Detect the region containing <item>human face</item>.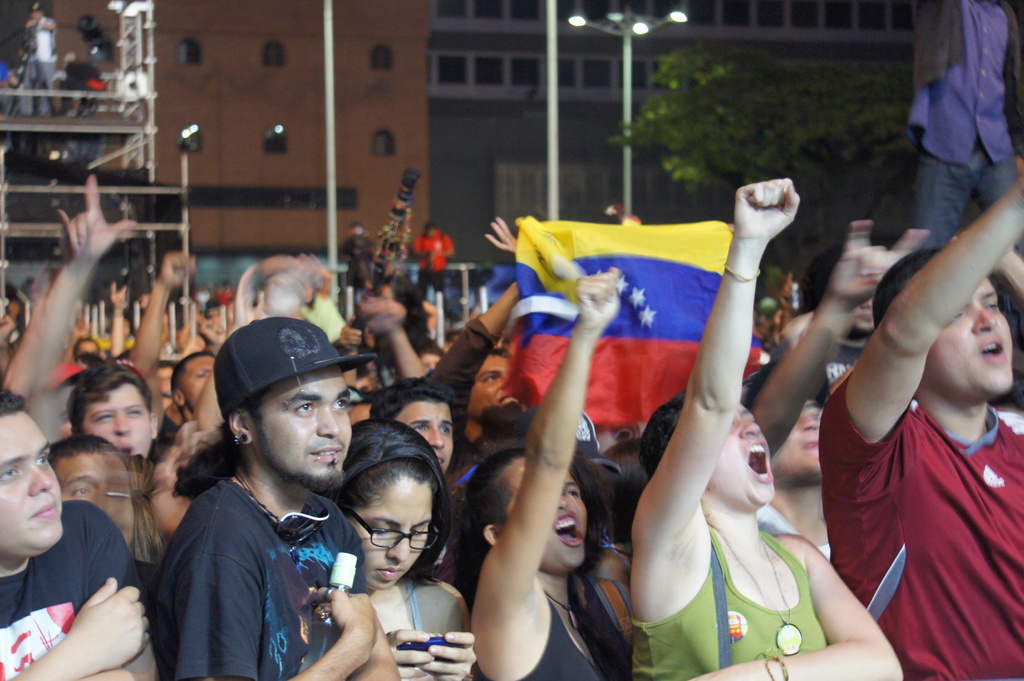
778/392/819/483.
